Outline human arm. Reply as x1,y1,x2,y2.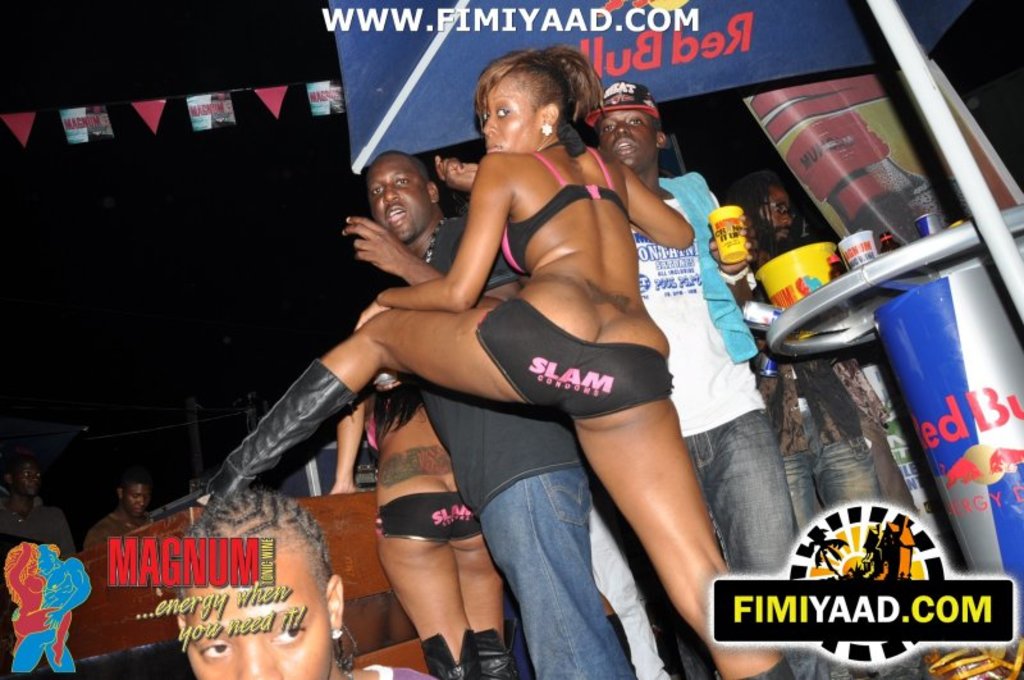
625,164,696,248.
